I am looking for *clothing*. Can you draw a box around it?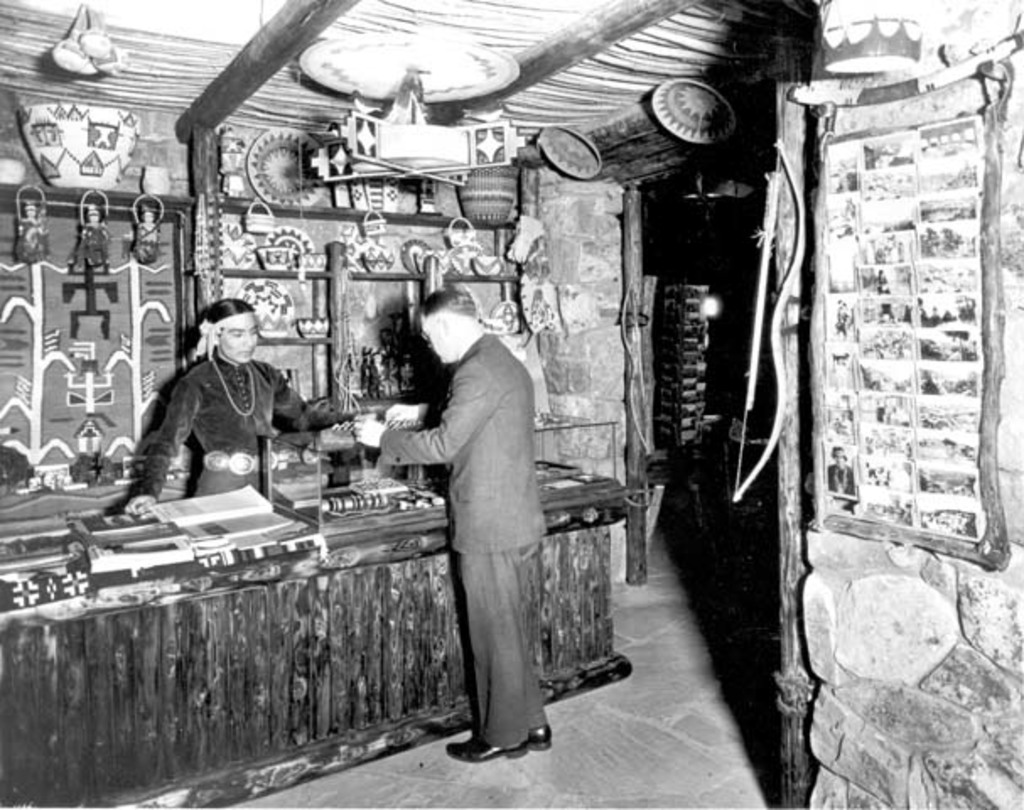
Sure, the bounding box is <bbox>369, 331, 548, 749</bbox>.
